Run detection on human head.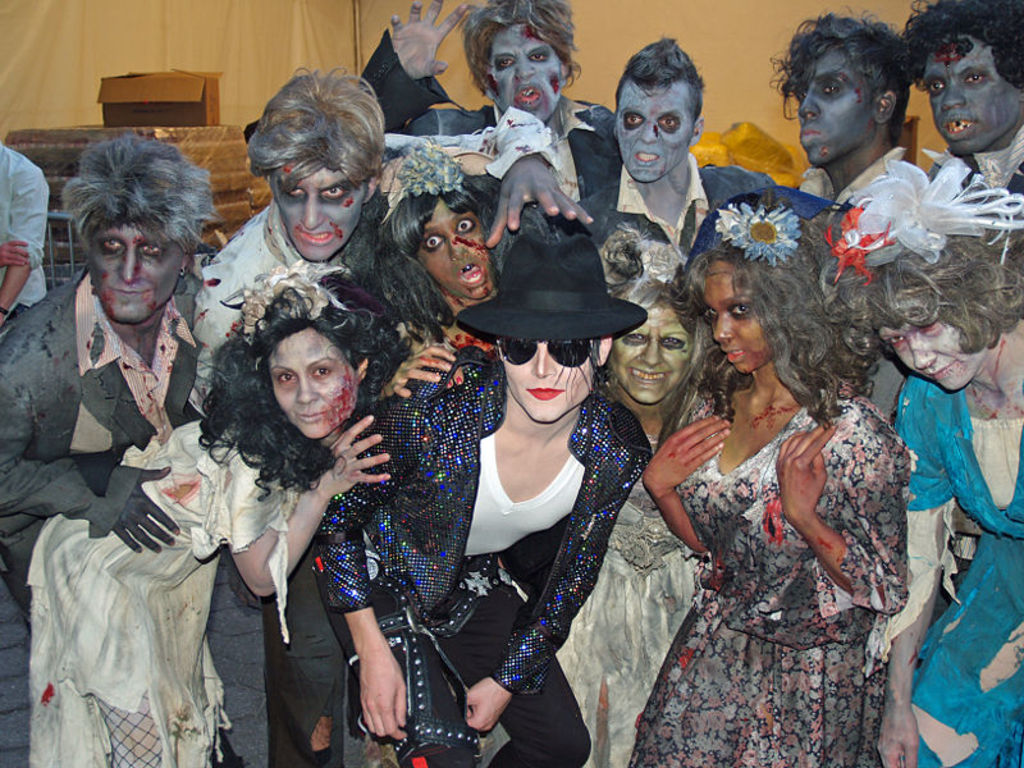
Result: crop(614, 40, 700, 182).
